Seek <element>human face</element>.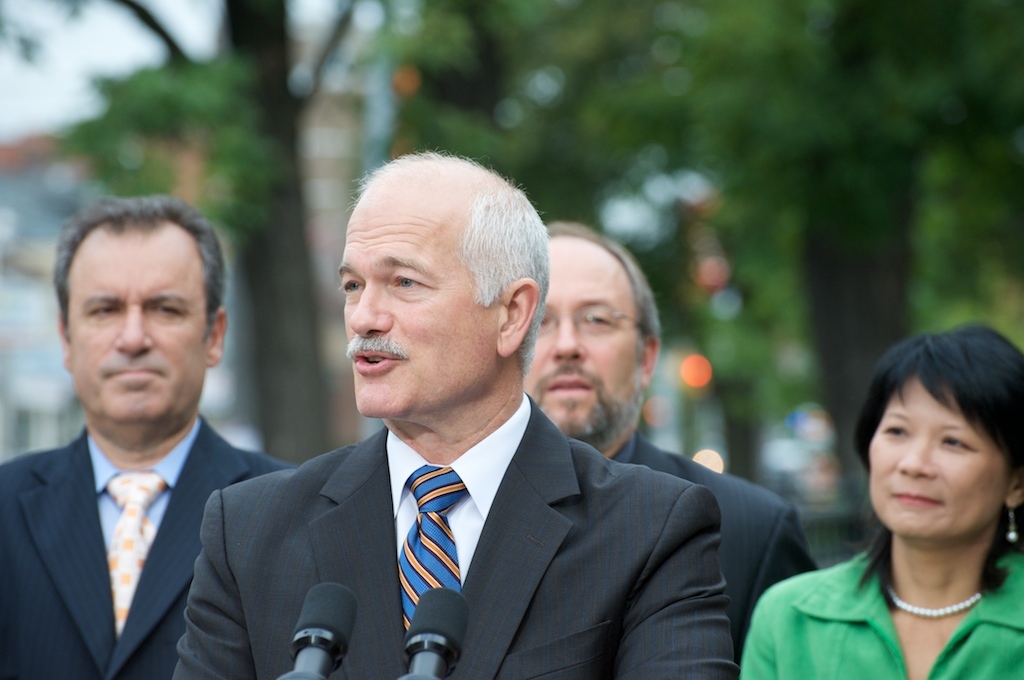
box(868, 378, 1015, 532).
